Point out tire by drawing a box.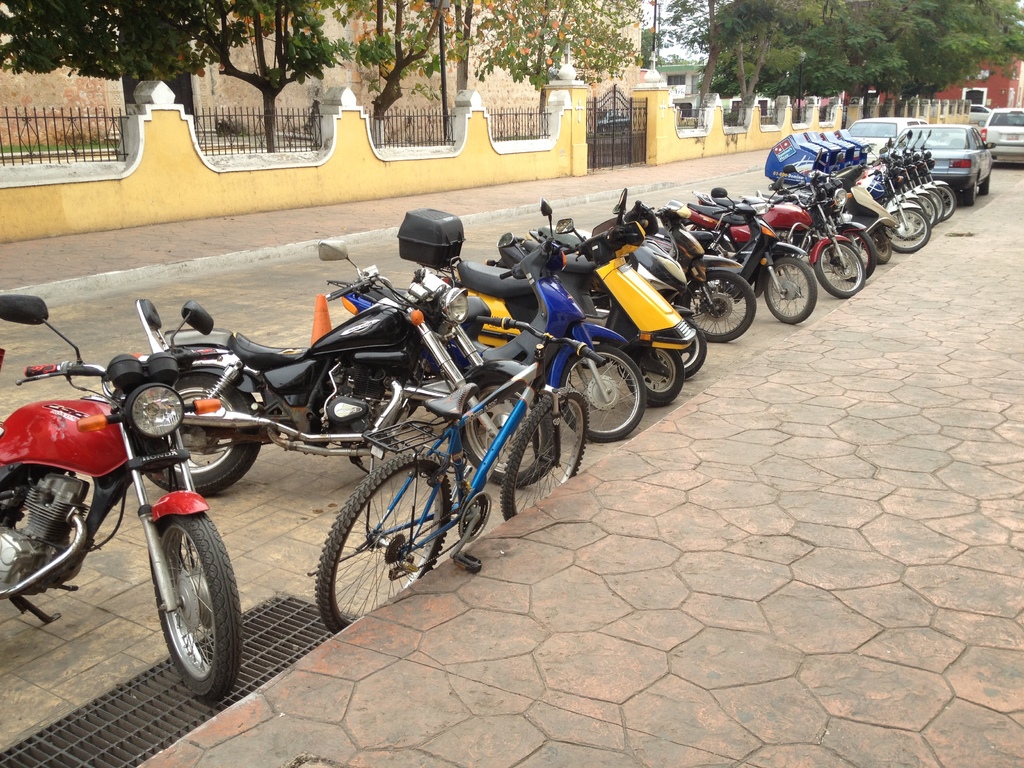
pyautogui.locateOnScreen(677, 315, 707, 378).
